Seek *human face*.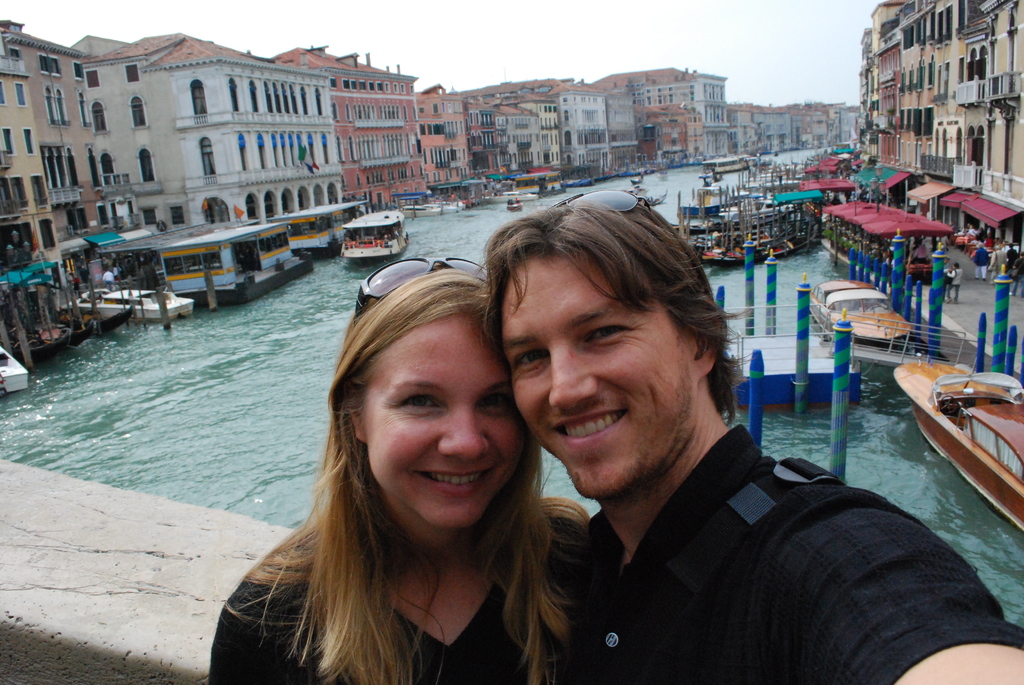
(left=504, top=261, right=697, bottom=497).
